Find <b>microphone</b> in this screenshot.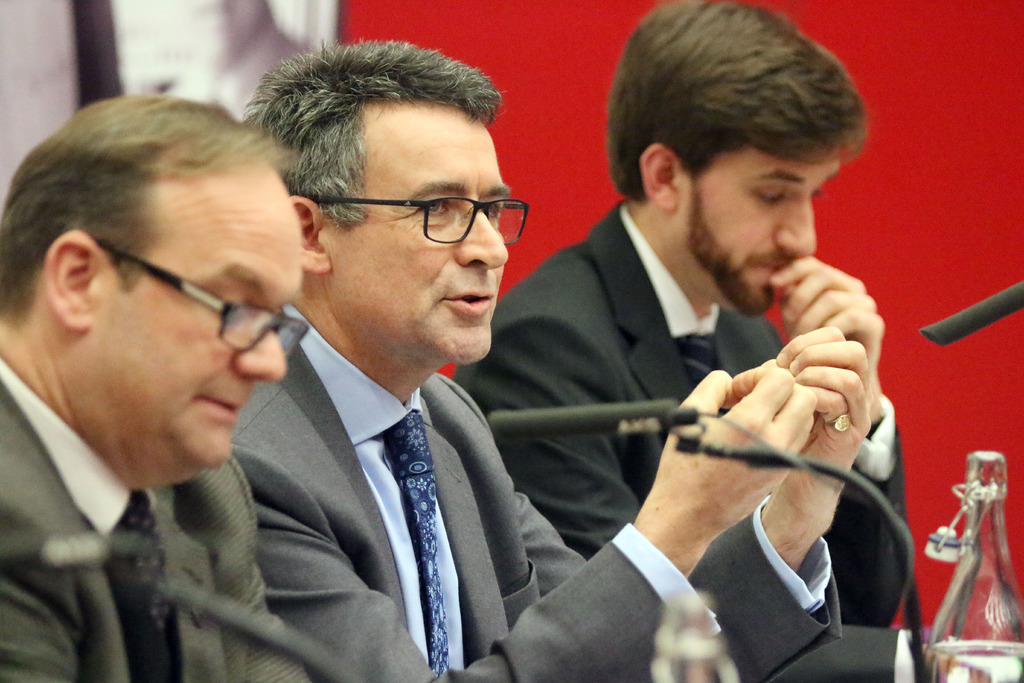
The bounding box for <b>microphone</b> is {"left": 483, "top": 397, "right": 673, "bottom": 436}.
